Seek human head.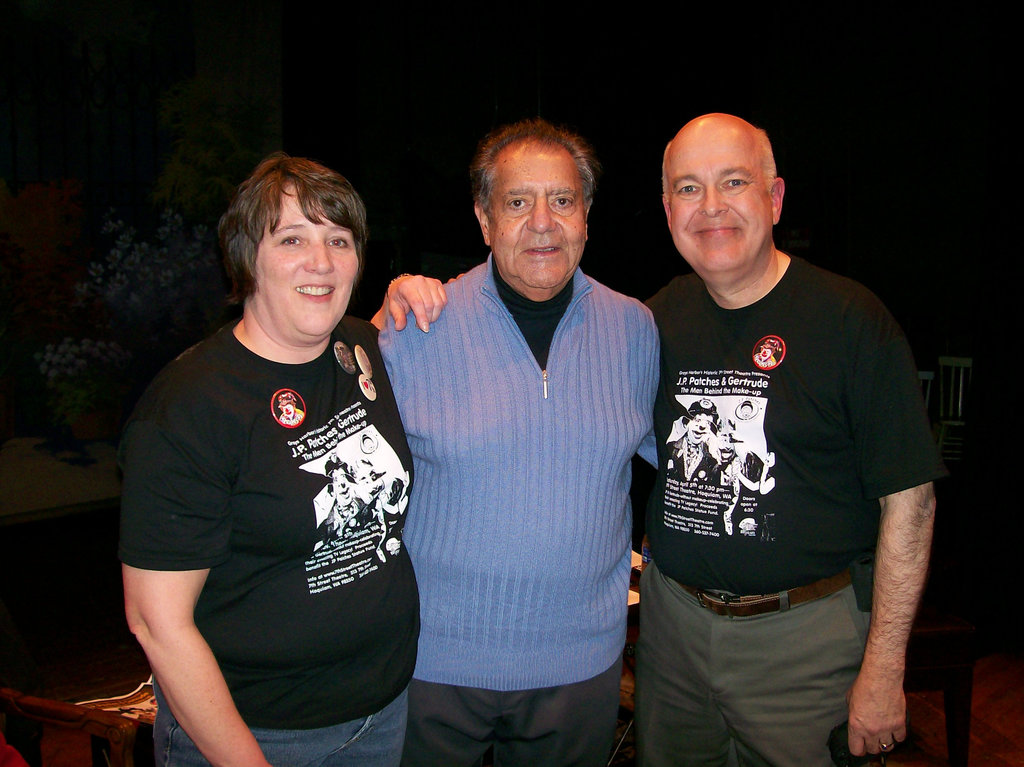
462,118,616,277.
